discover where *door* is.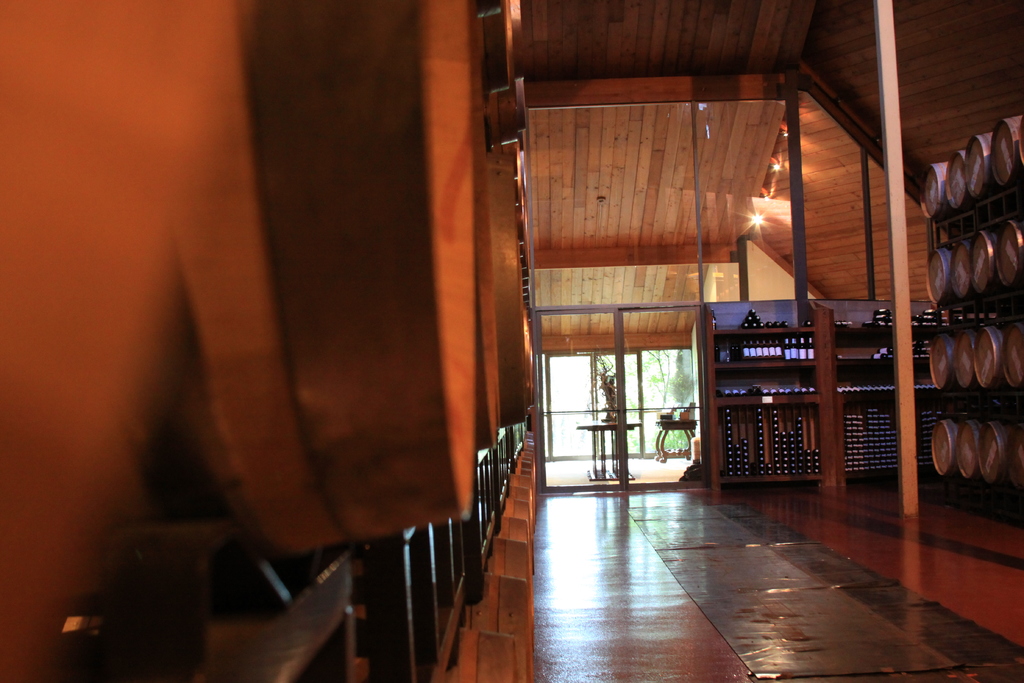
Discovered at l=535, t=299, r=708, b=493.
